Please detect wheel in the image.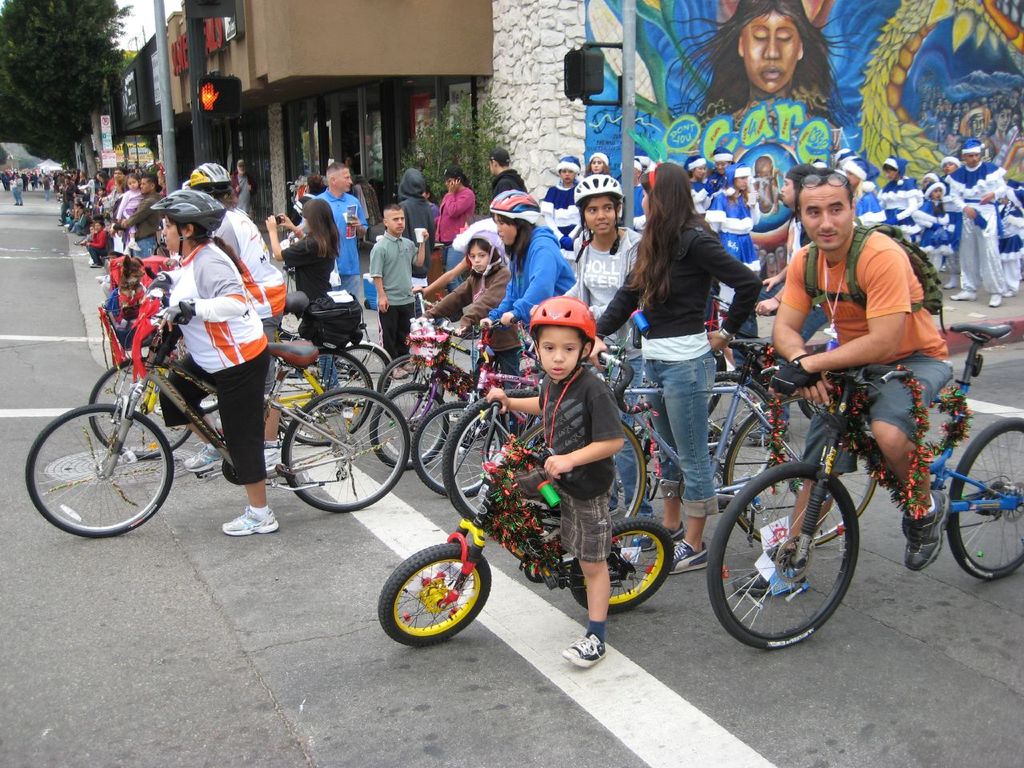
22 400 180 542.
